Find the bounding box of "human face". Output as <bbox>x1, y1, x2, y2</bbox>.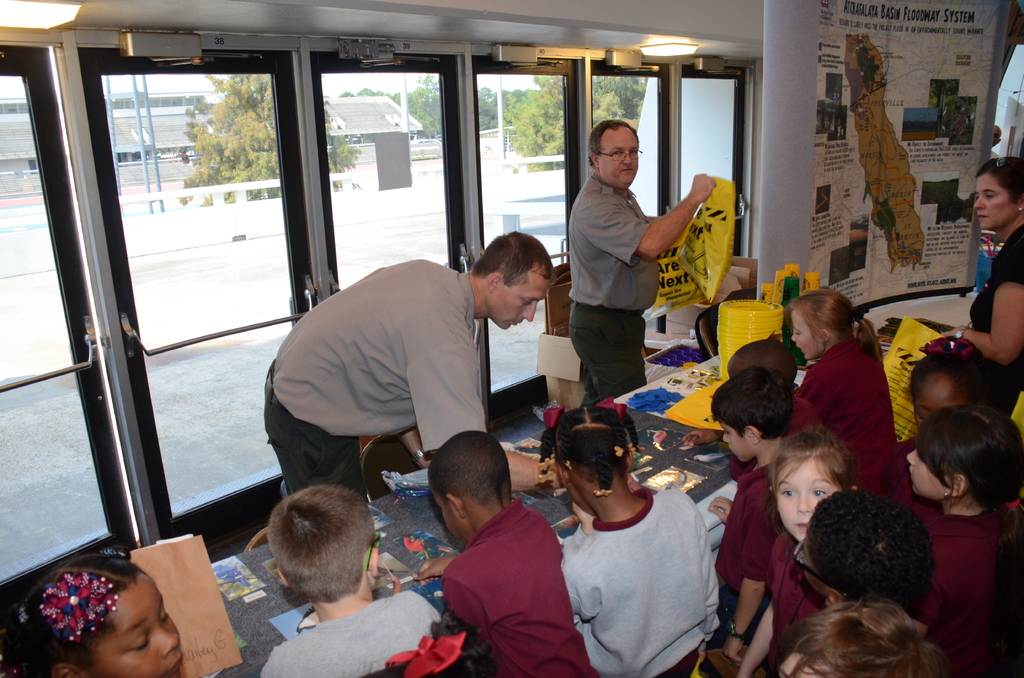
<bbox>90, 576, 187, 677</bbox>.
